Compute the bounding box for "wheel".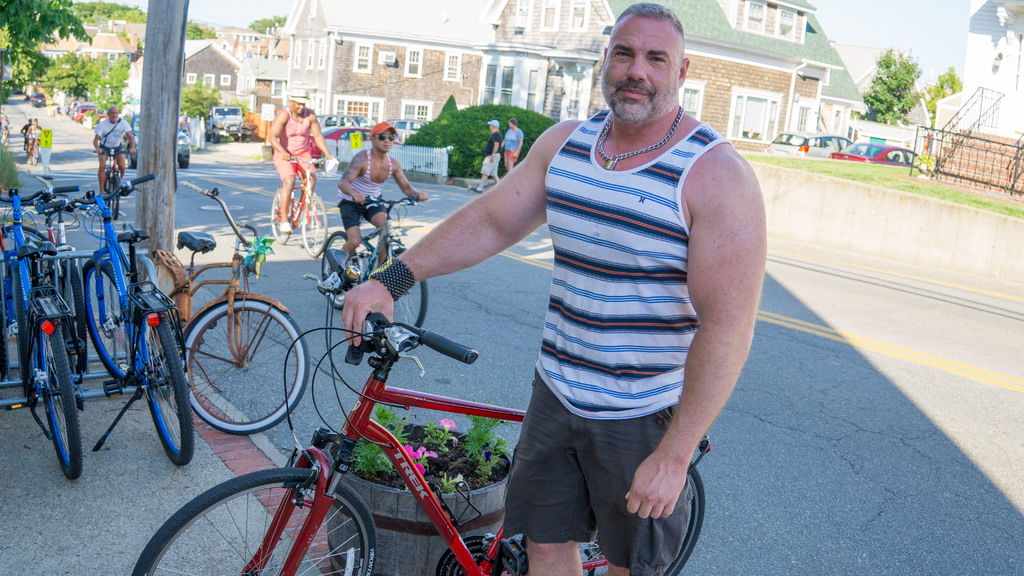
bbox=[164, 296, 294, 436].
